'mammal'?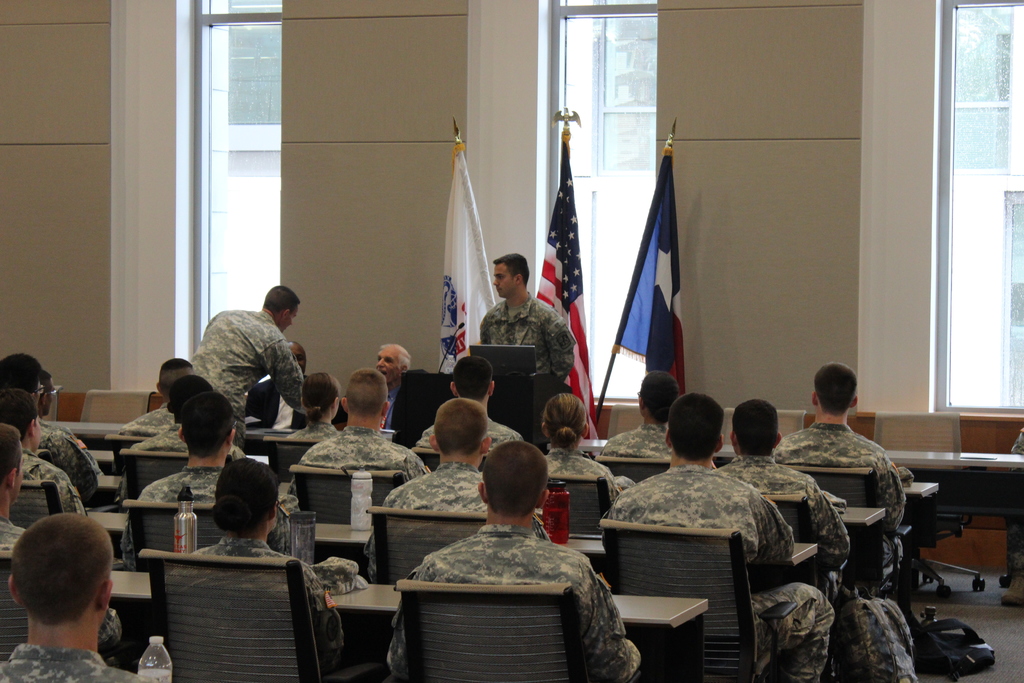
bbox=[0, 508, 149, 682]
